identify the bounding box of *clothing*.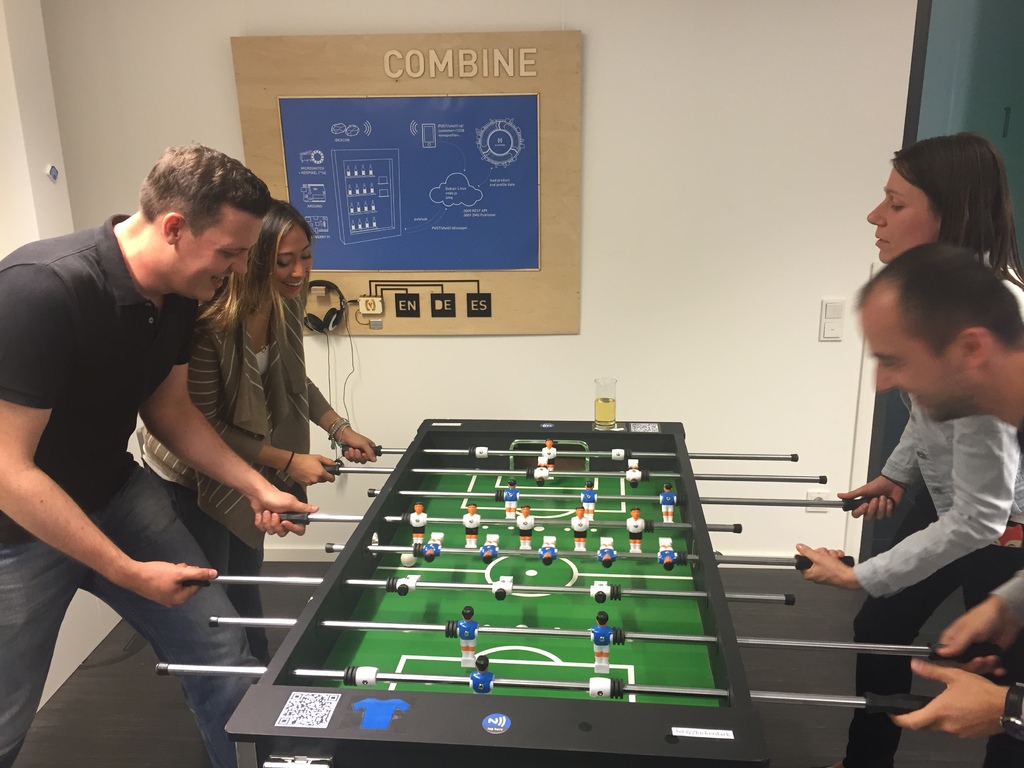
Rect(136, 275, 335, 671).
